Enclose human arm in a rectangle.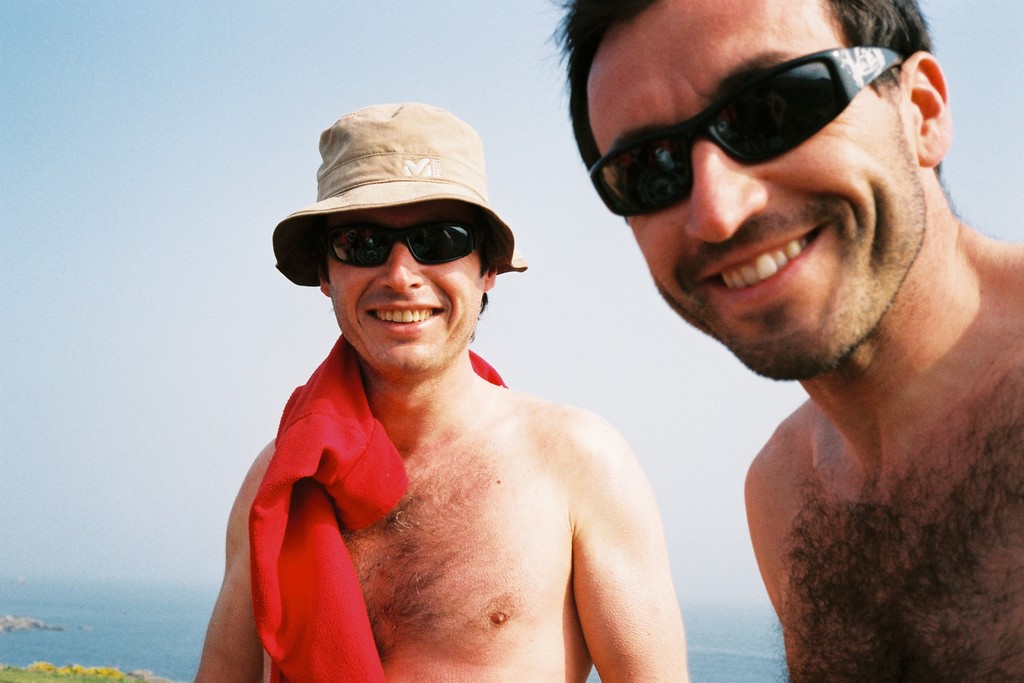
box(566, 416, 691, 682).
